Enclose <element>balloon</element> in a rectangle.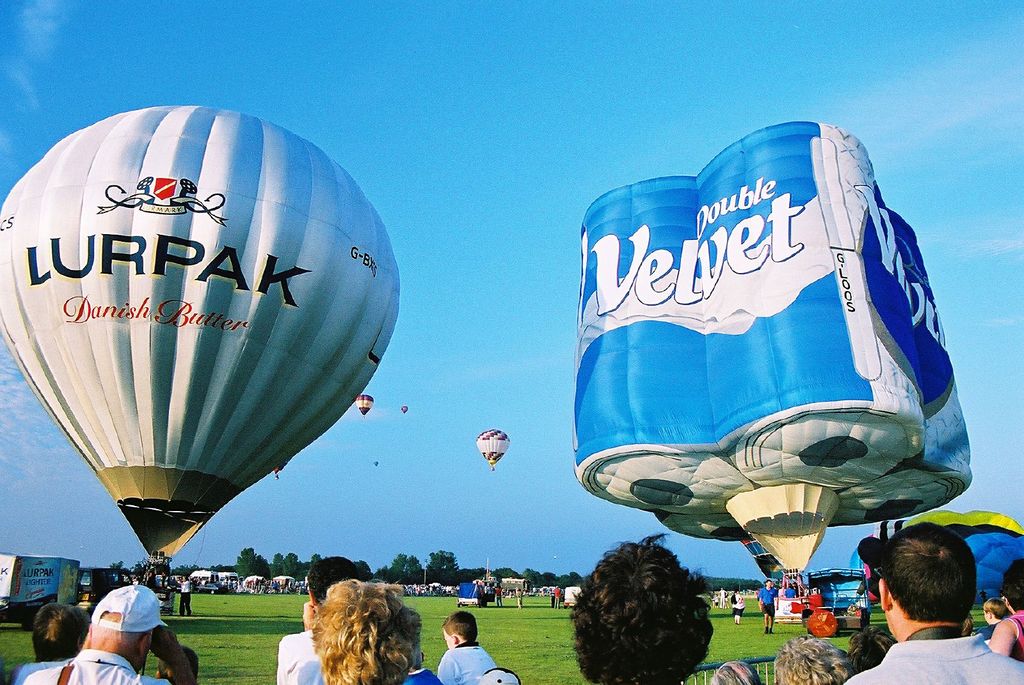
bbox=(846, 508, 1023, 611).
